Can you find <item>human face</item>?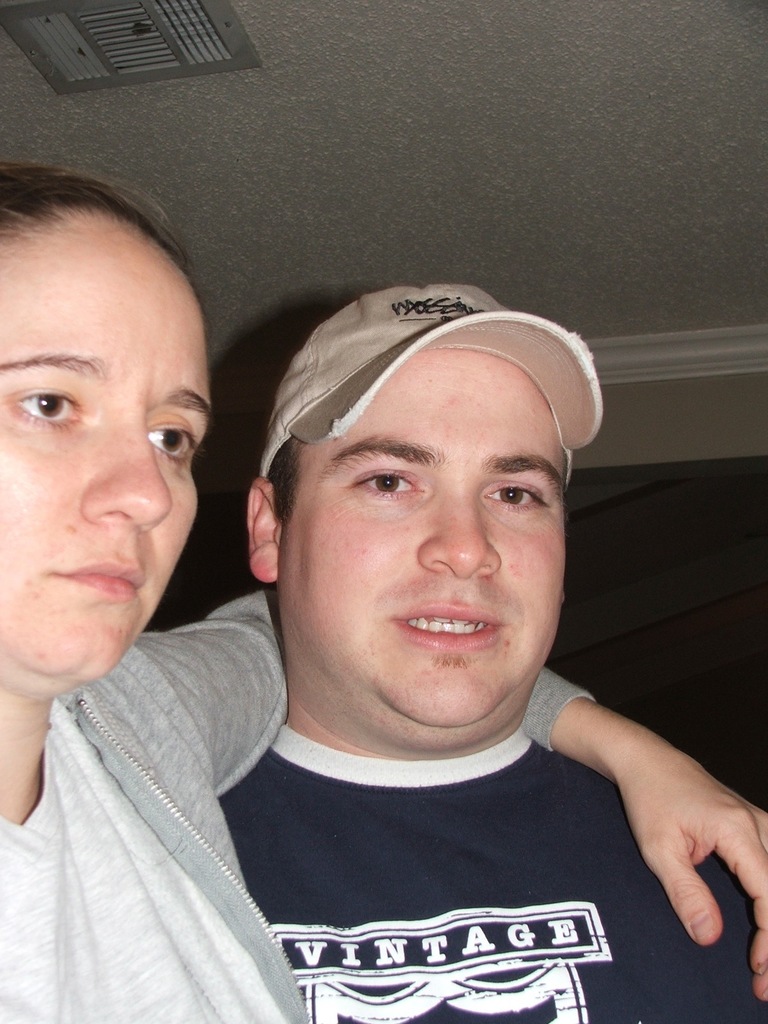
Yes, bounding box: 0:285:213:671.
